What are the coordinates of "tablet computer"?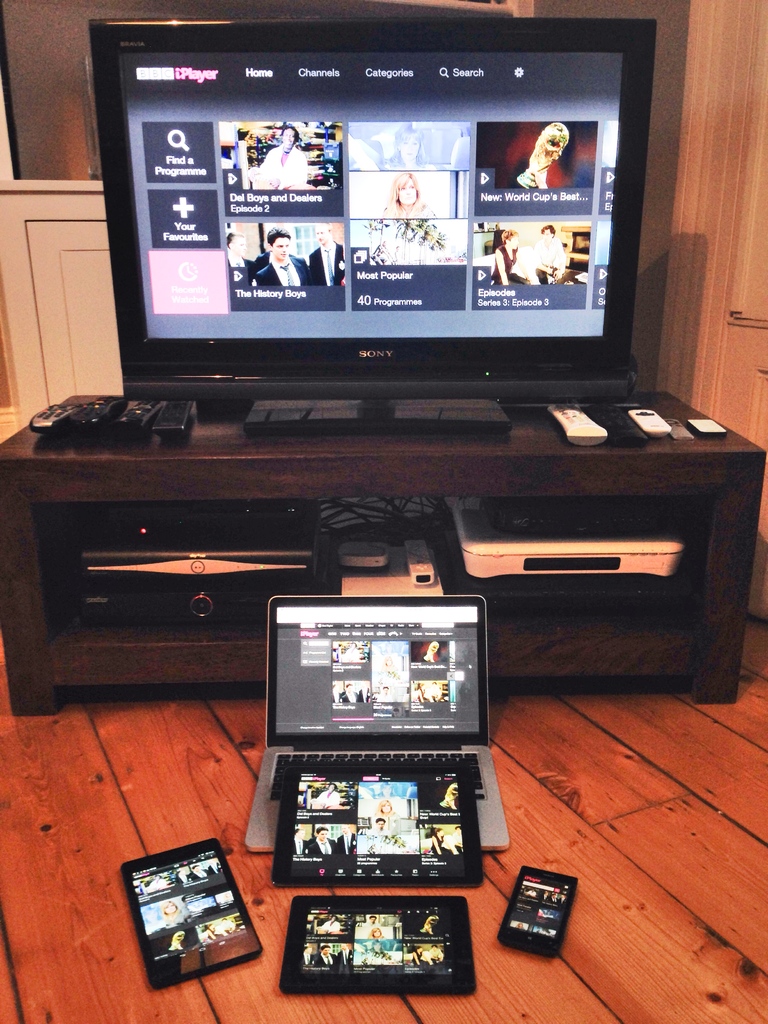
box=[122, 837, 265, 989].
